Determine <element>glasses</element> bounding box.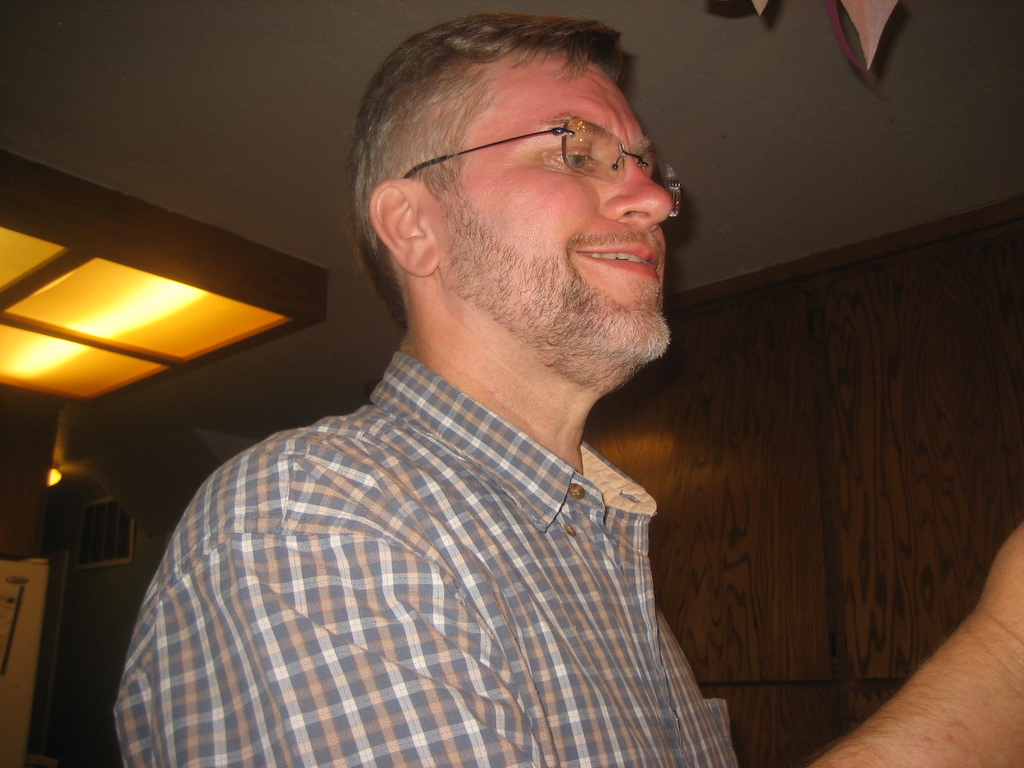
Determined: 419, 109, 669, 195.
